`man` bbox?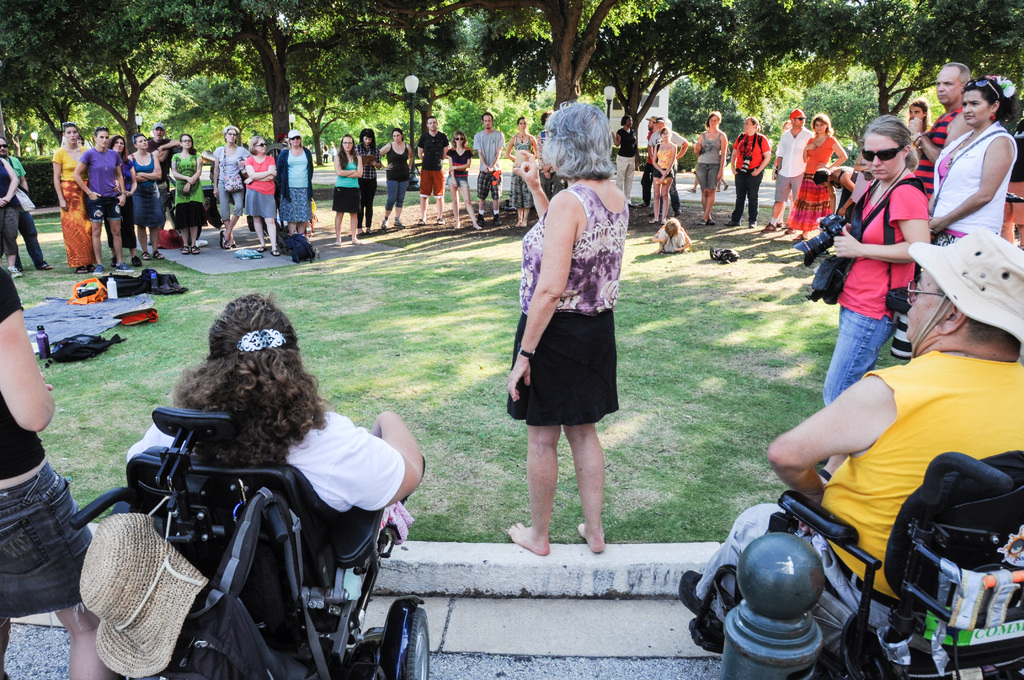
(648, 118, 692, 218)
